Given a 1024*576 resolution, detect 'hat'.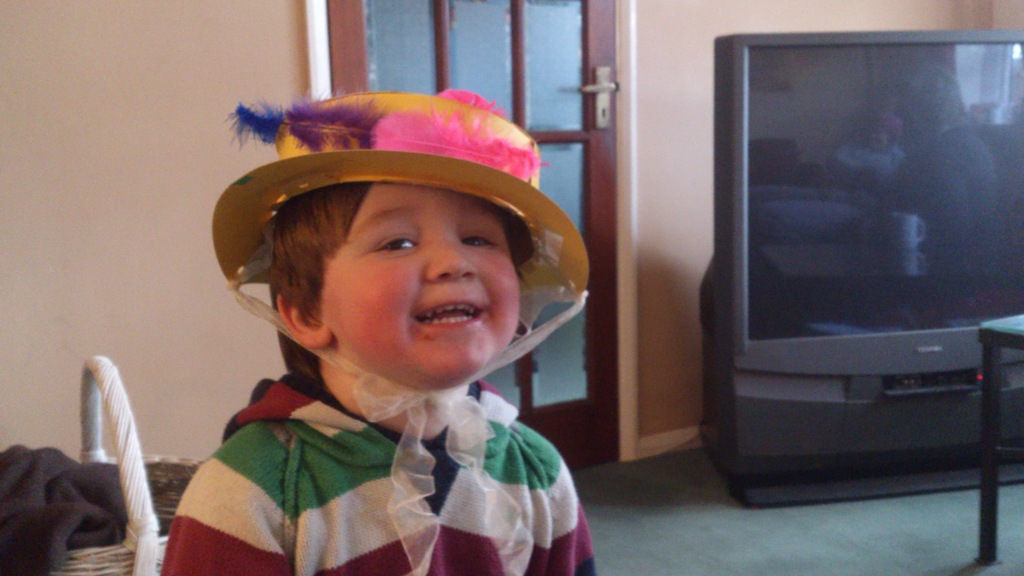
212 81 591 575.
